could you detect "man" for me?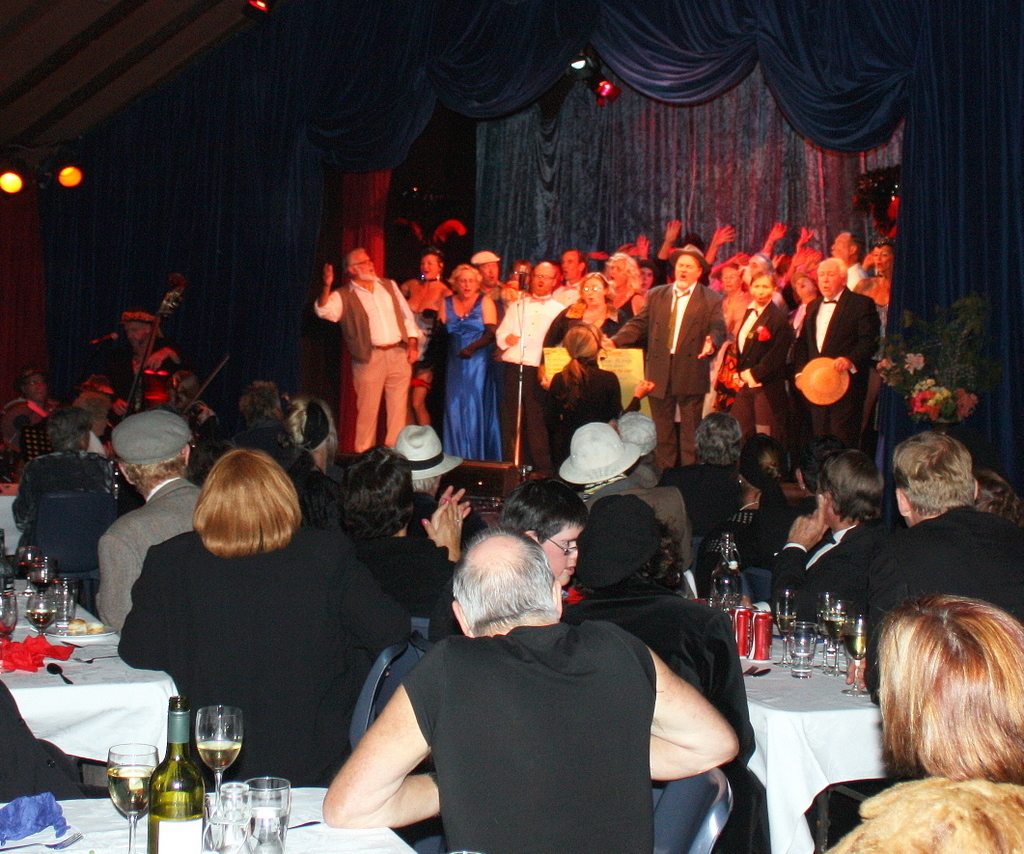
Detection result: <region>778, 446, 900, 634</region>.
